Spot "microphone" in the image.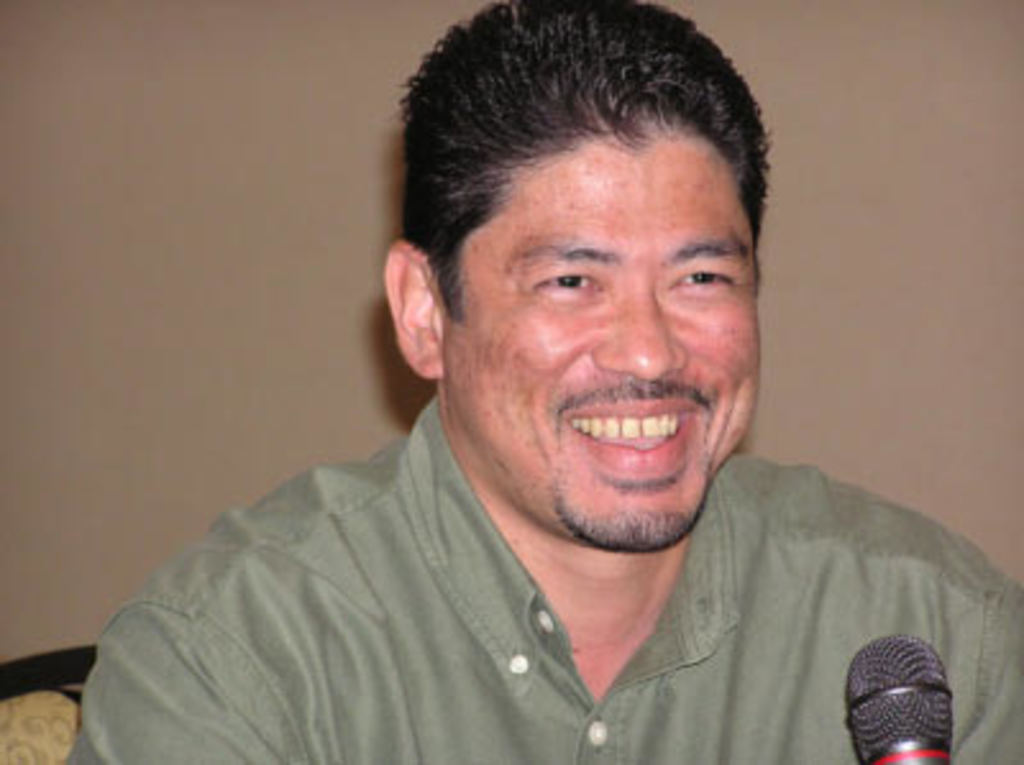
"microphone" found at left=842, top=640, right=965, bottom=764.
